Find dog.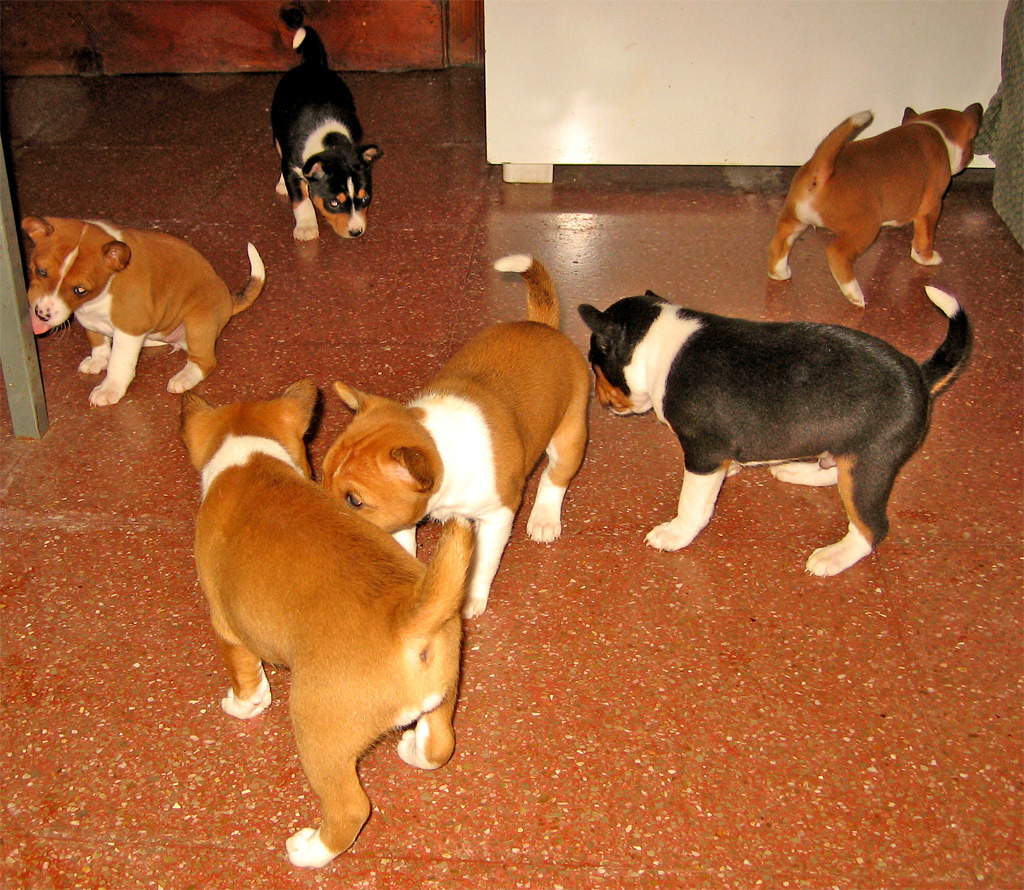
pyautogui.locateOnScreen(28, 212, 266, 404).
